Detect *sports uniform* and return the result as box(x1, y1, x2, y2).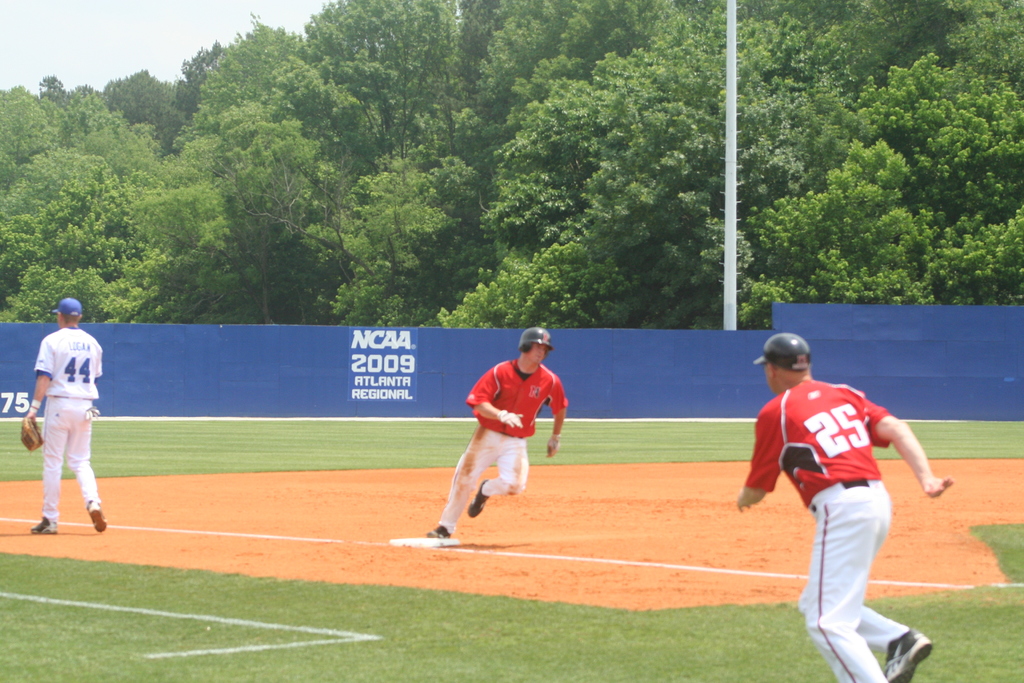
box(442, 359, 577, 540).
